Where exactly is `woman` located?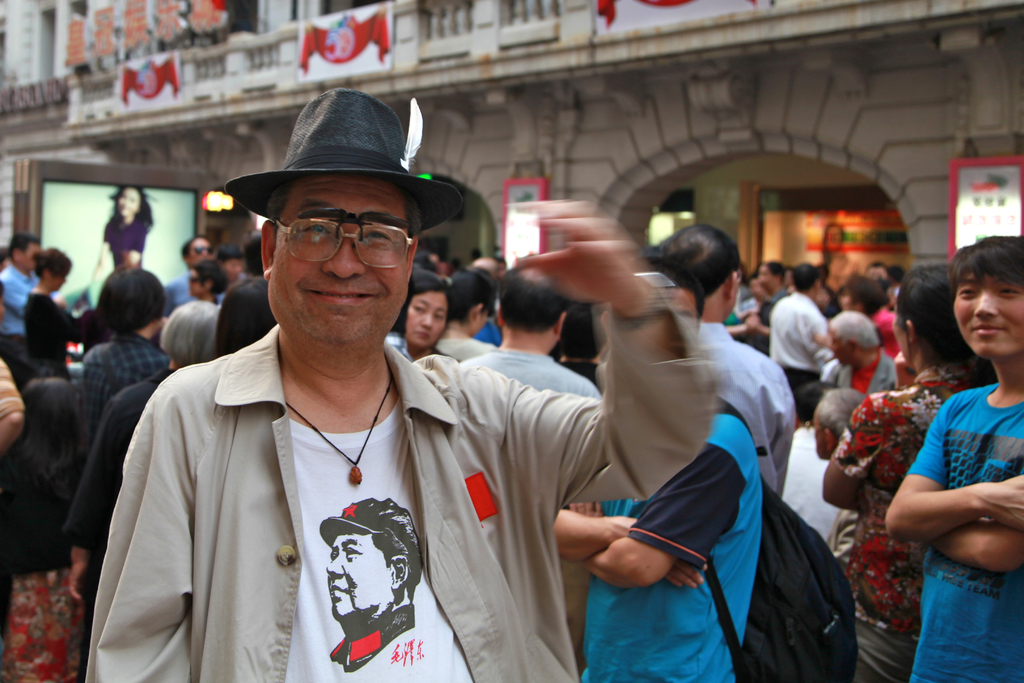
Its bounding box is (left=400, top=273, right=474, bottom=362).
